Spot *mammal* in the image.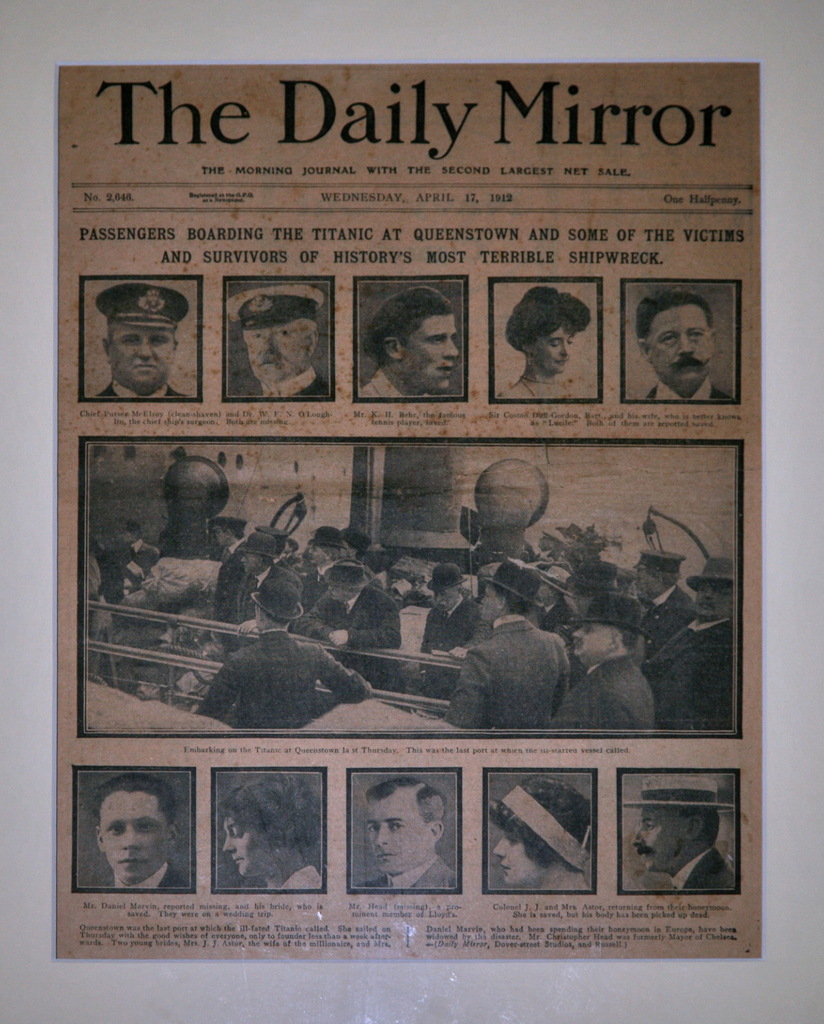
*mammal* found at <box>223,282,321,396</box>.
